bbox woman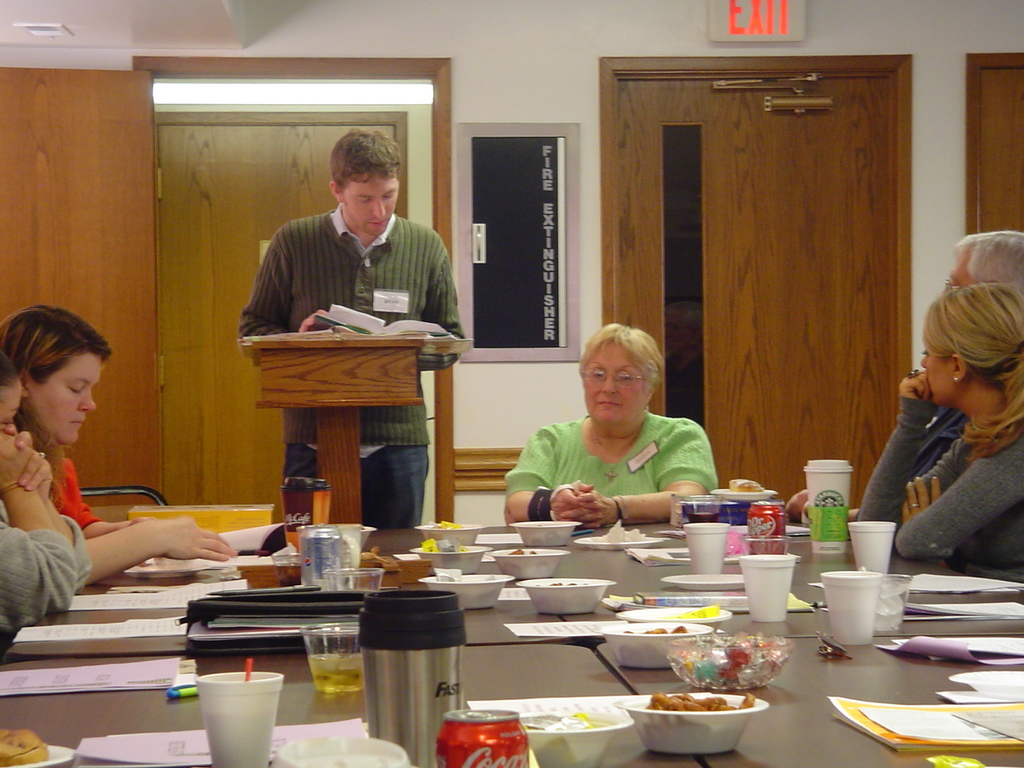
crop(0, 303, 234, 590)
